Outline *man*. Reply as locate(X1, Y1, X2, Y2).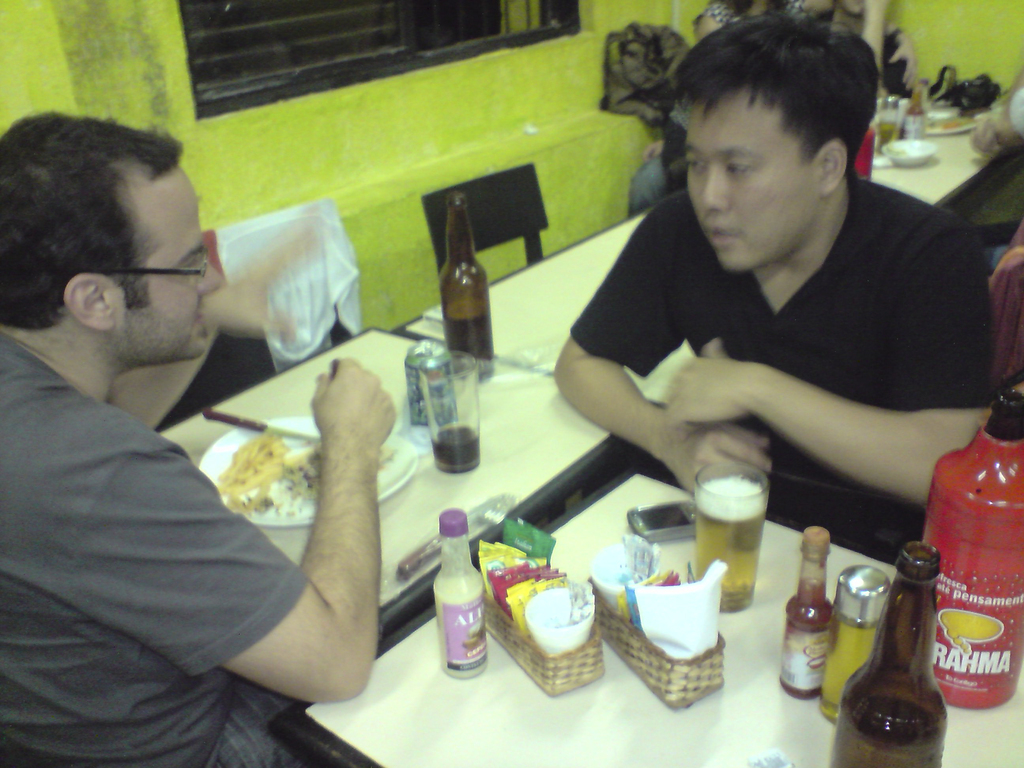
locate(550, 8, 995, 501).
